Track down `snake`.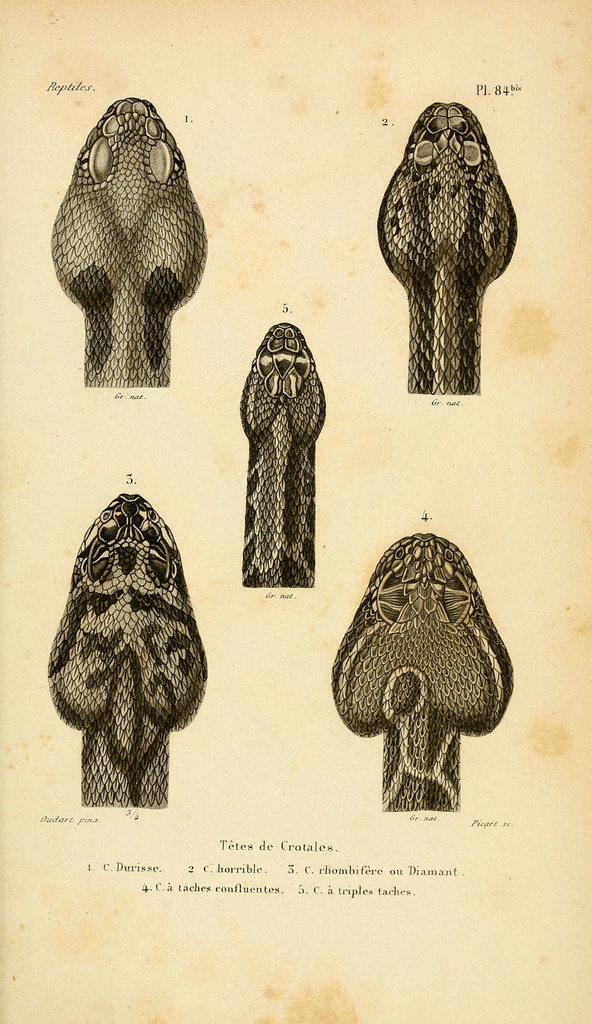
Tracked to (left=372, top=99, right=517, bottom=398).
